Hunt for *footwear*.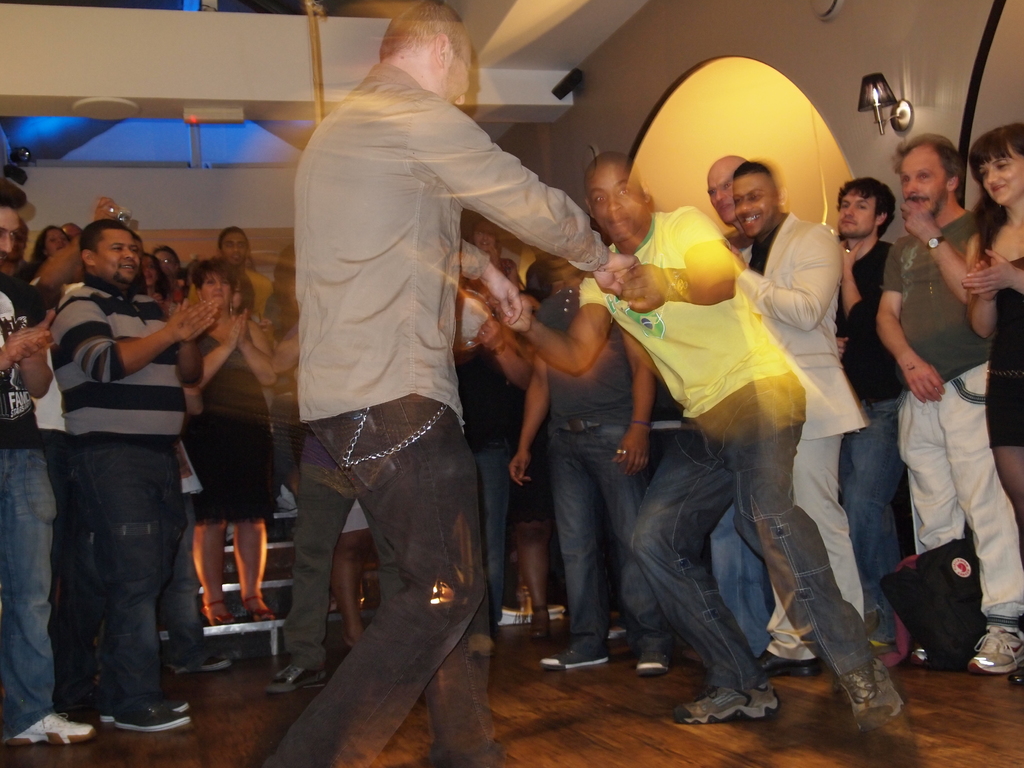
Hunted down at (876, 636, 916, 671).
